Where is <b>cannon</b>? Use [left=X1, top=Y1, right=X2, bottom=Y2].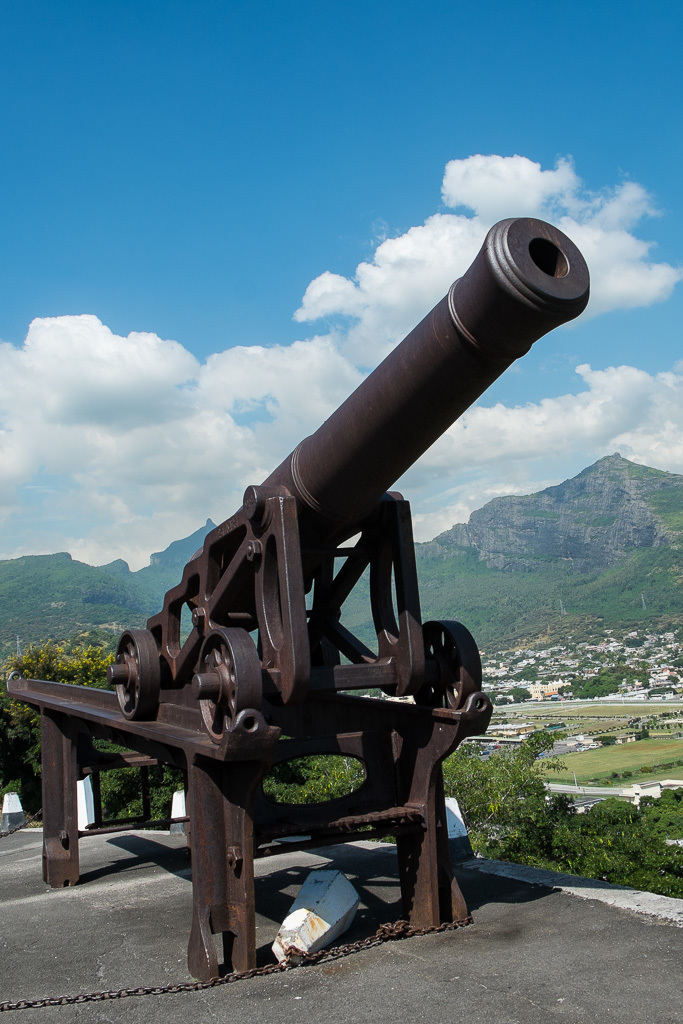
[left=6, top=218, right=593, bottom=991].
